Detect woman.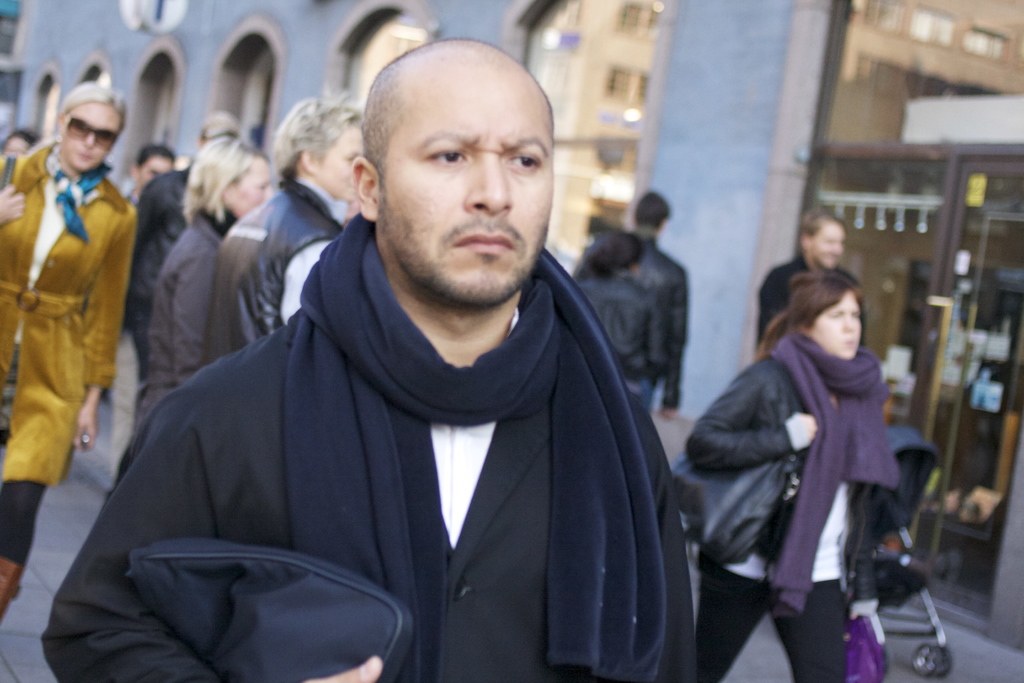
Detected at (x1=0, y1=53, x2=163, y2=543).
